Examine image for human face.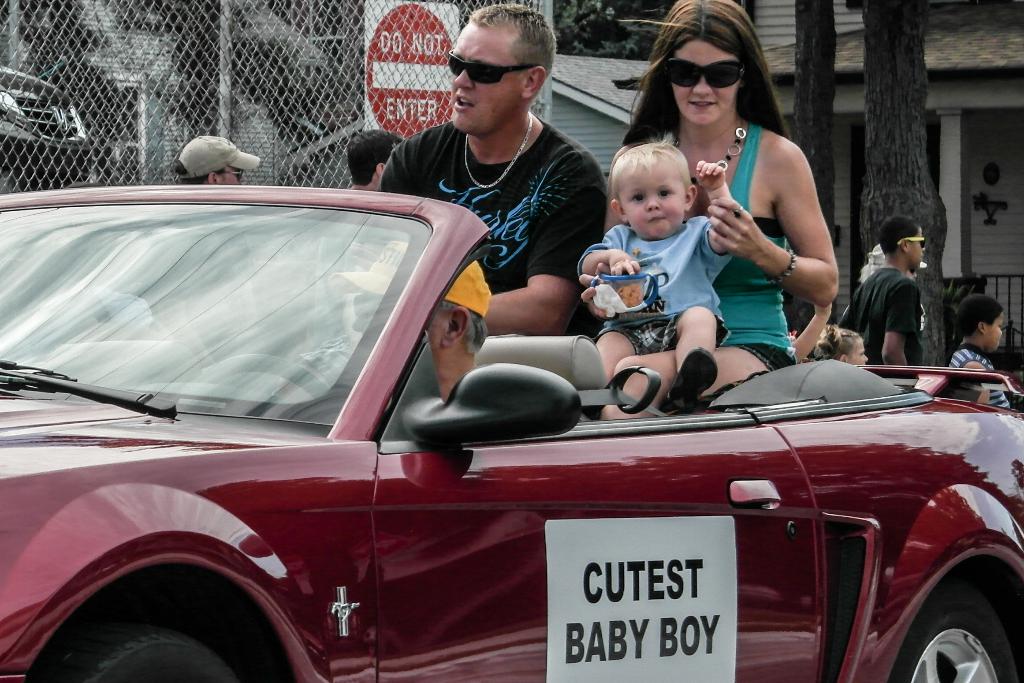
Examination result: 674 39 740 122.
